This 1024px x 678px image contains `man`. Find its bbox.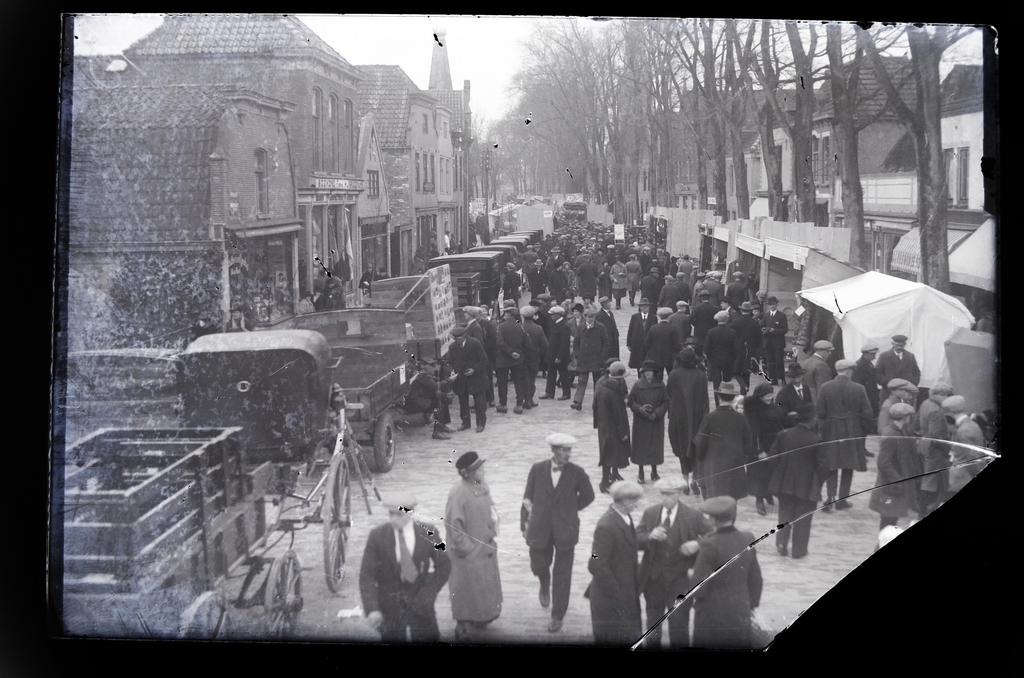
x1=815, y1=360, x2=873, y2=510.
